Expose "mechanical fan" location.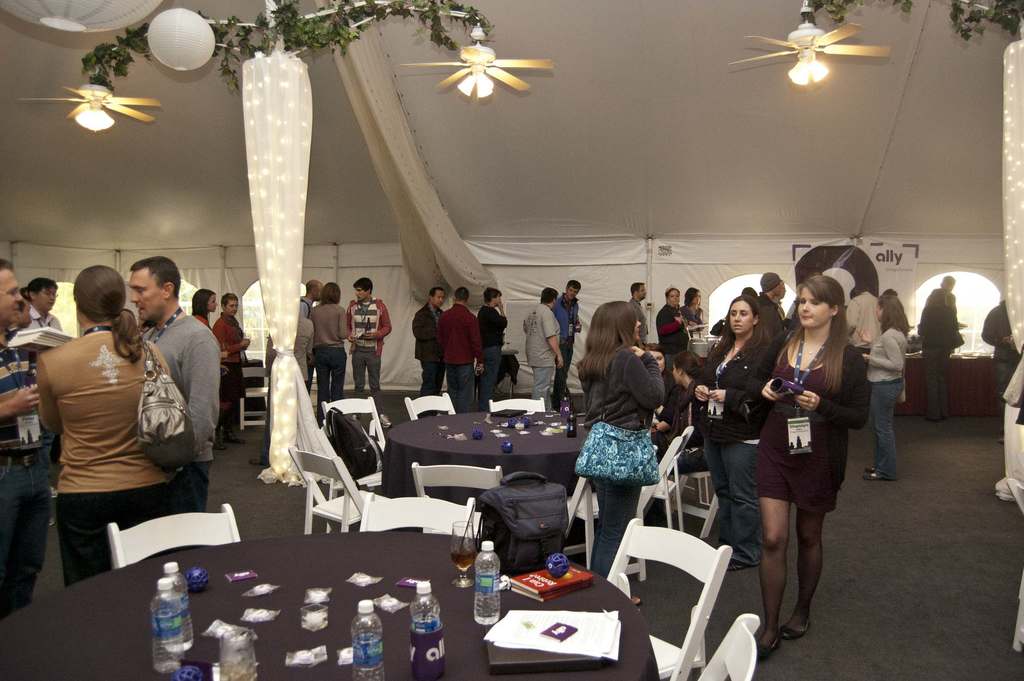
Exposed at [x1=23, y1=71, x2=163, y2=135].
